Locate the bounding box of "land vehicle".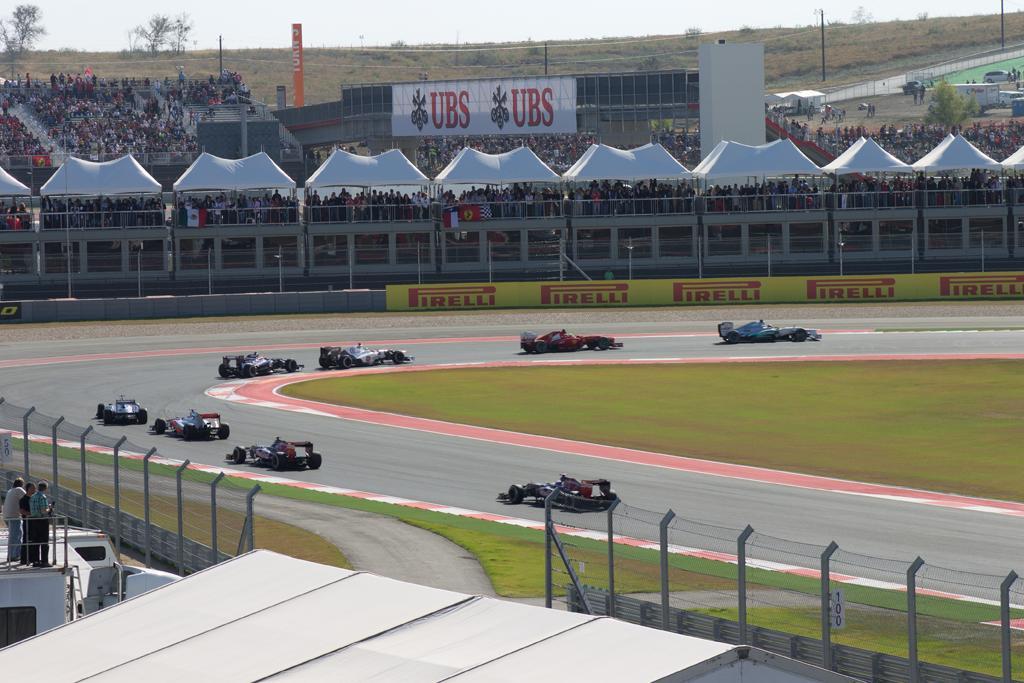
Bounding box: detection(714, 317, 823, 348).
